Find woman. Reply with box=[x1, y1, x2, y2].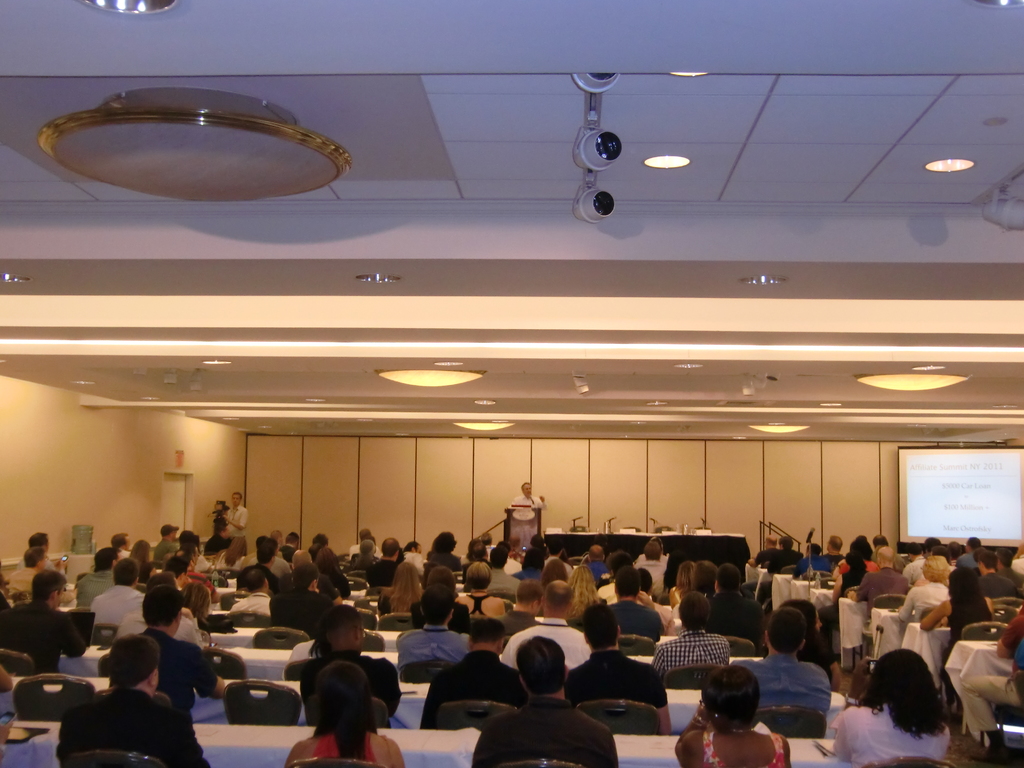
box=[836, 653, 955, 767].
